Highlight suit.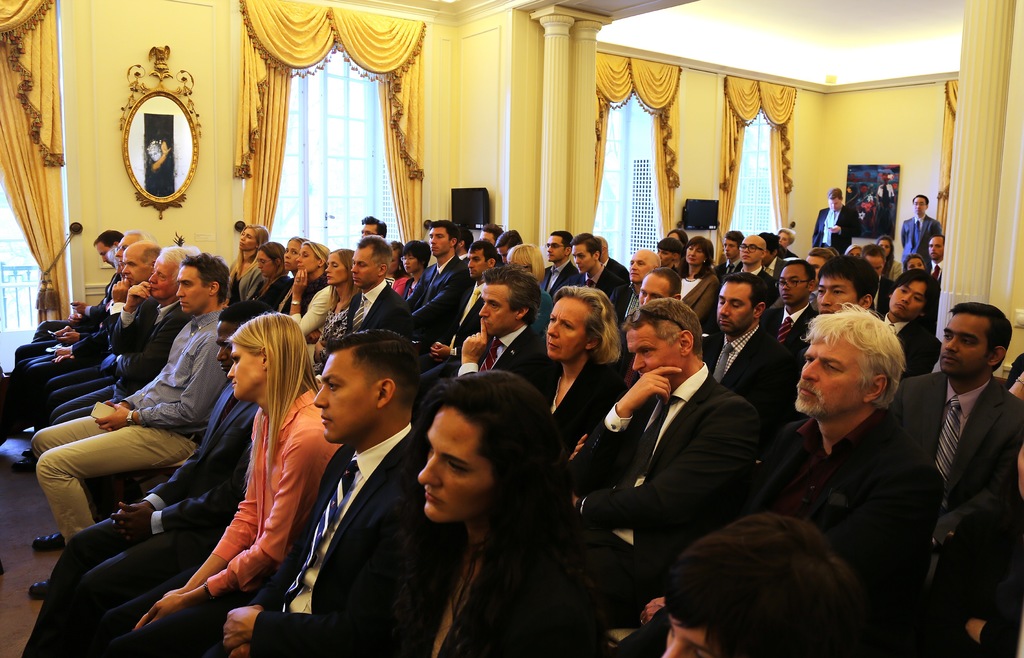
Highlighted region: region(404, 253, 474, 335).
